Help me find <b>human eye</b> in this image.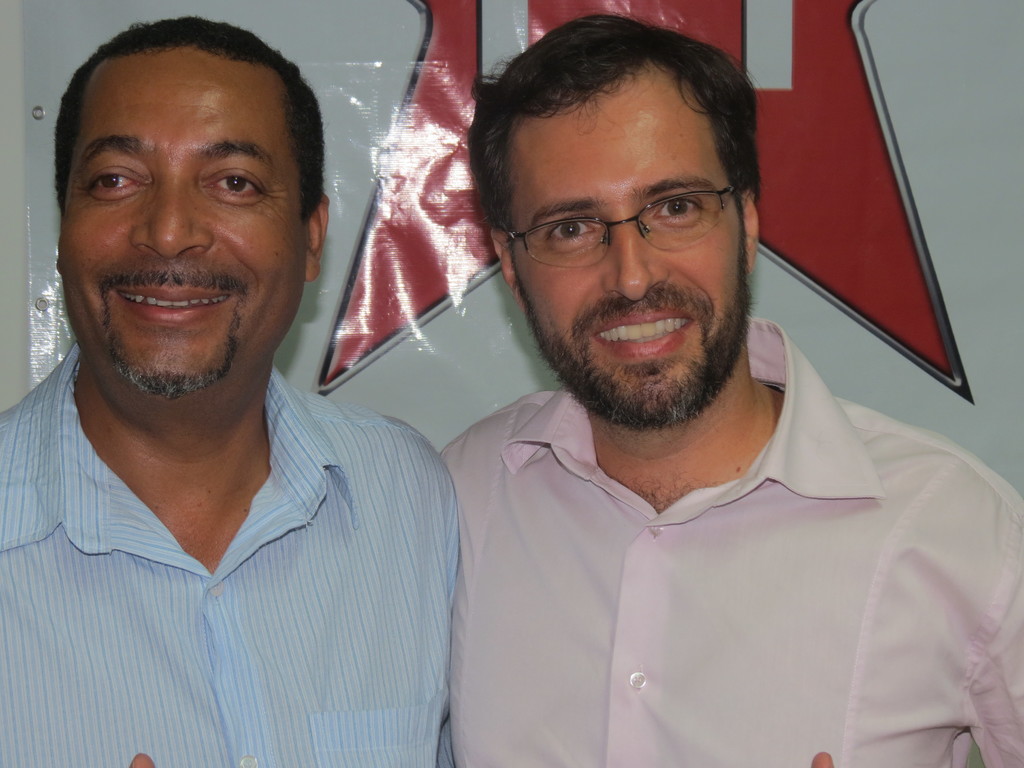
Found it: [left=200, top=166, right=271, bottom=204].
